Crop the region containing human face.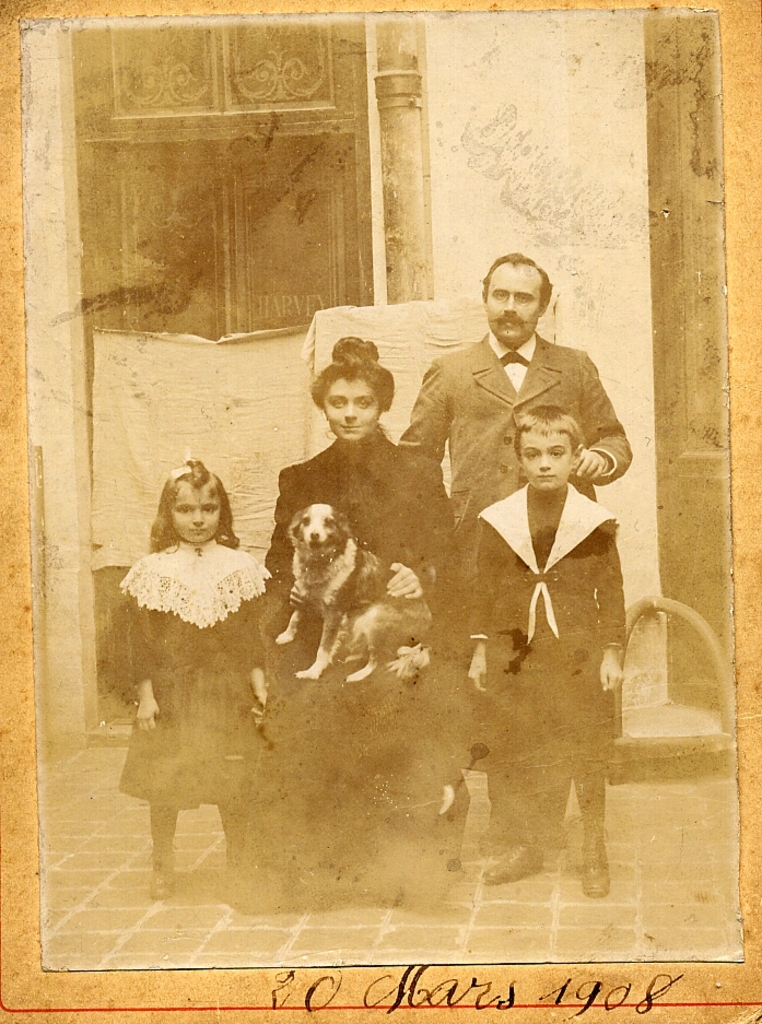
Crop region: <box>521,434,577,494</box>.
